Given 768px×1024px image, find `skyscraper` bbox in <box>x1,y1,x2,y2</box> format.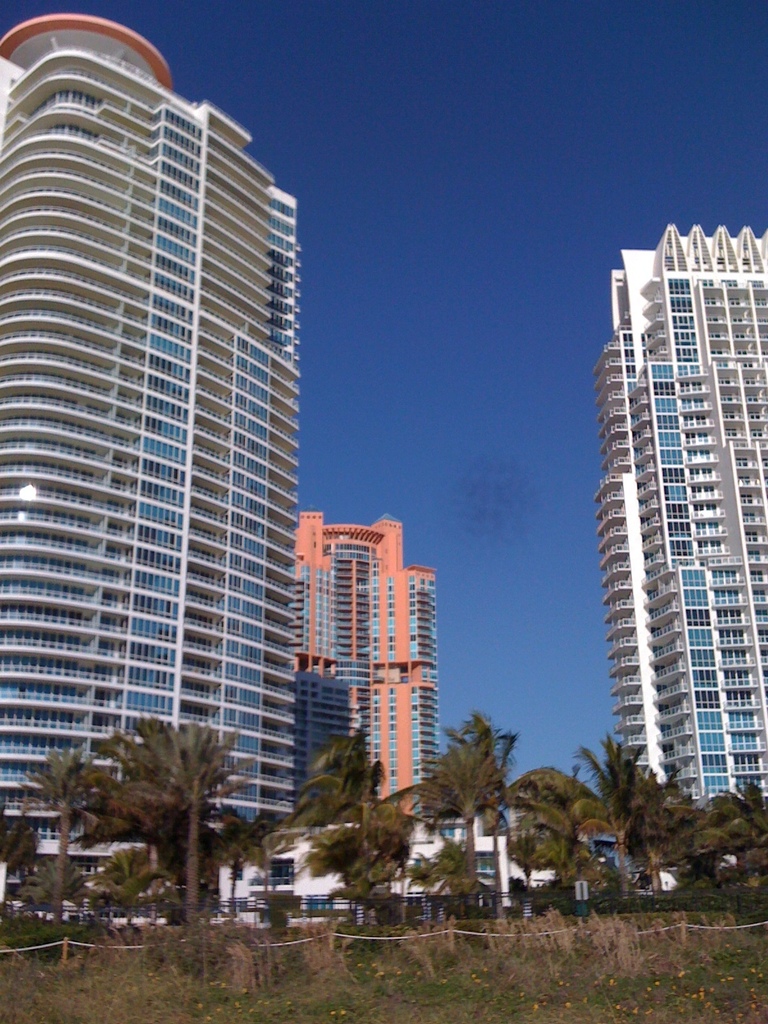
<box>585,199,758,837</box>.
